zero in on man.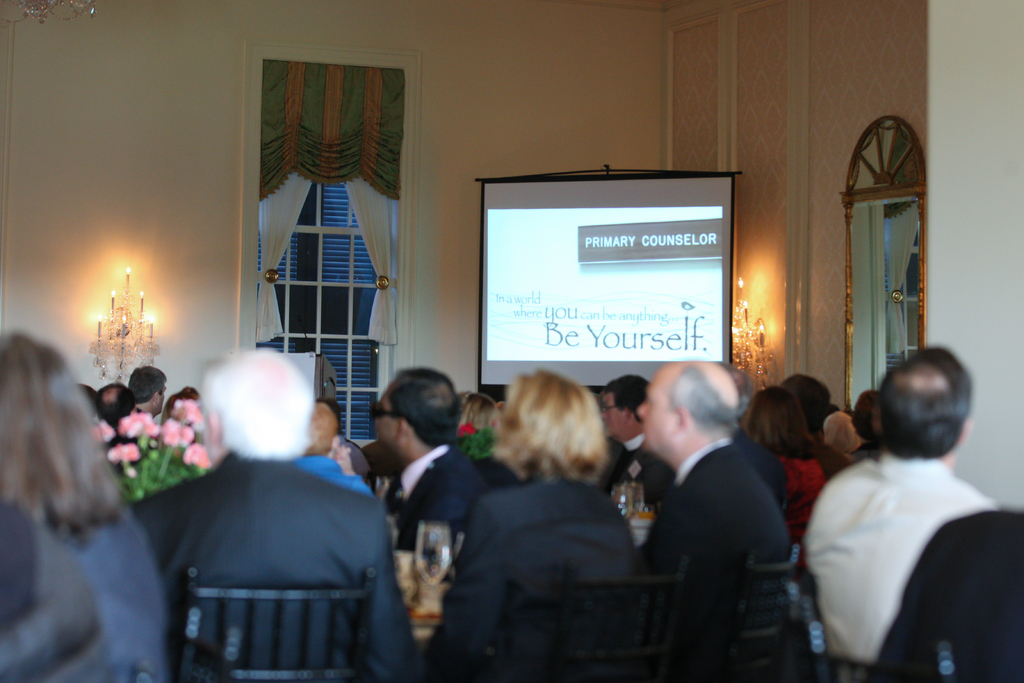
Zeroed in: (left=369, top=370, right=491, bottom=563).
